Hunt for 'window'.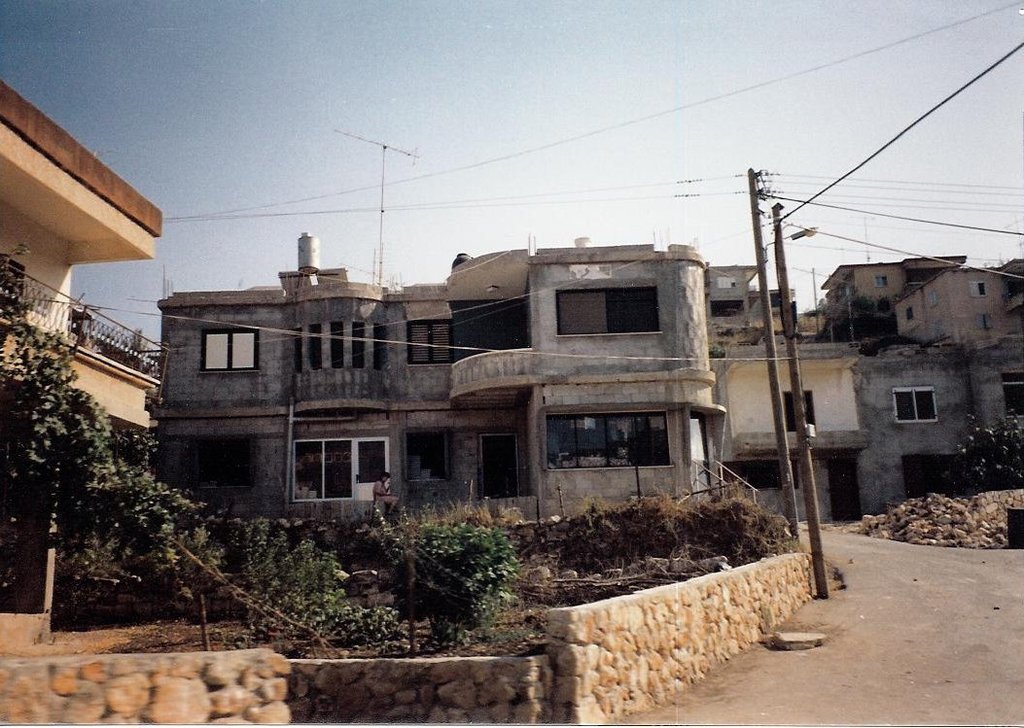
Hunted down at <region>971, 279, 986, 298</region>.
